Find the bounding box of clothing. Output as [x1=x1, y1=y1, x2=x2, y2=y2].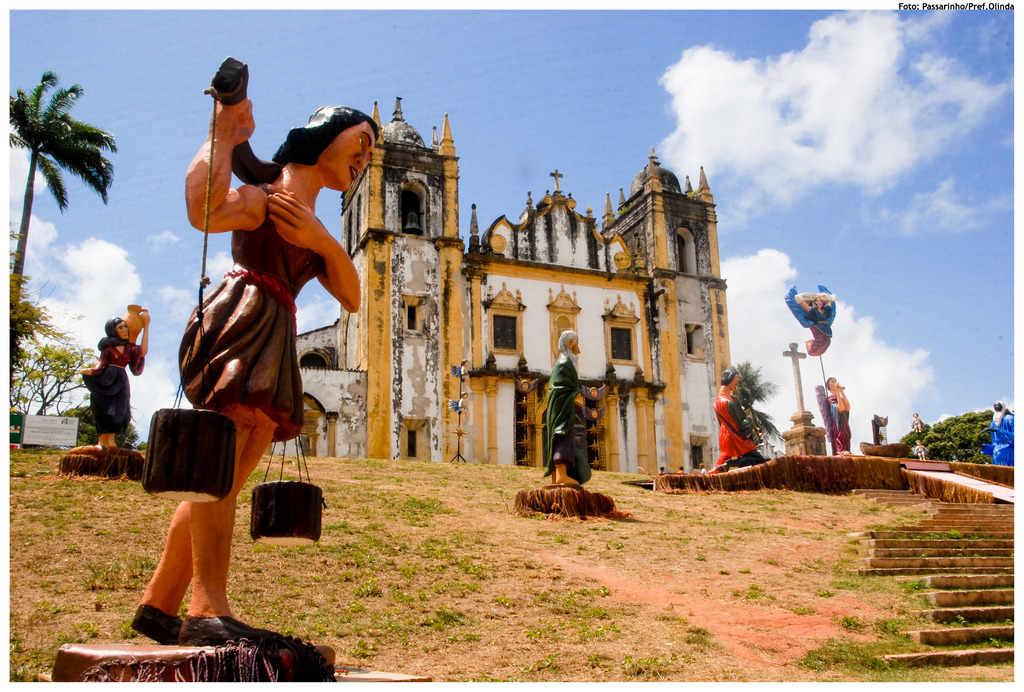
[x1=977, y1=404, x2=1015, y2=469].
